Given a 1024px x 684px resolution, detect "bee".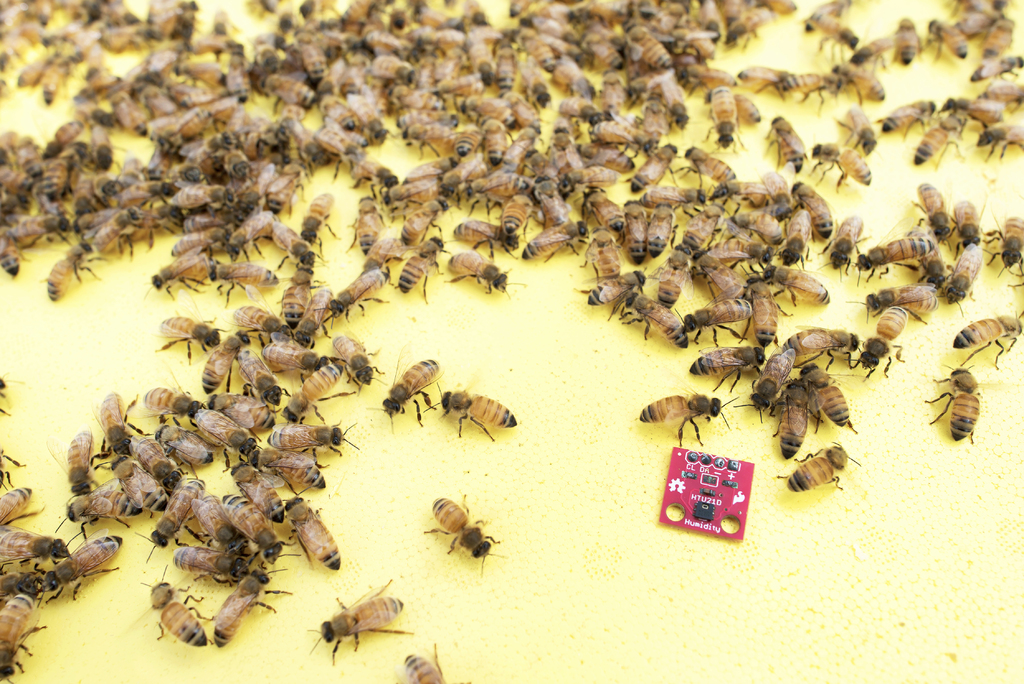
[left=423, top=482, right=515, bottom=556].
